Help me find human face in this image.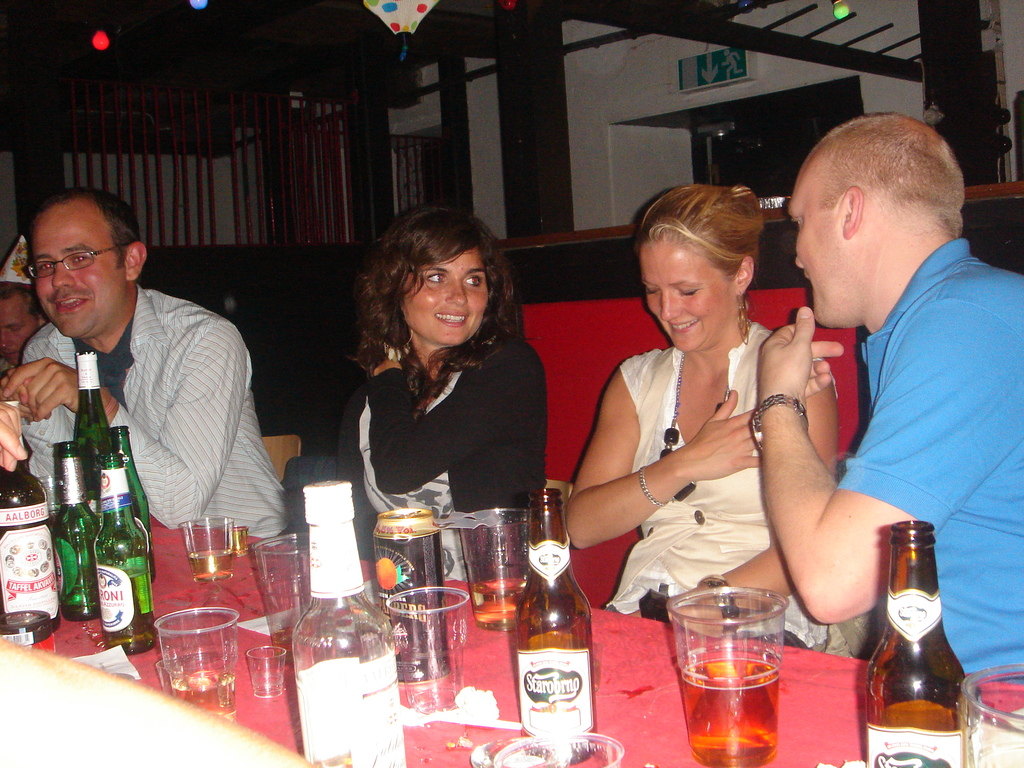
Found it: x1=404 y1=250 x2=490 y2=346.
